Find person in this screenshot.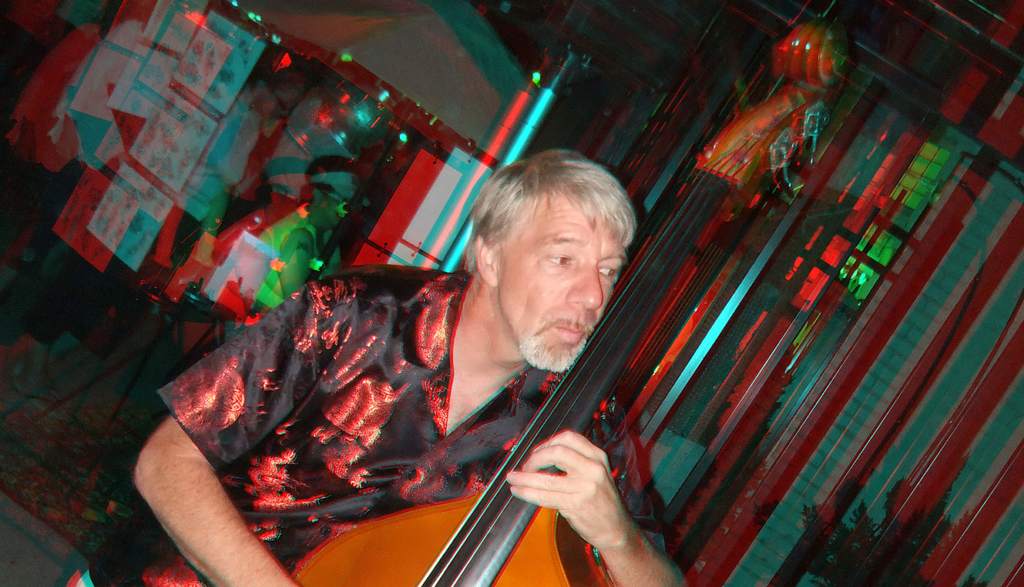
The bounding box for person is <box>177,141,752,585</box>.
